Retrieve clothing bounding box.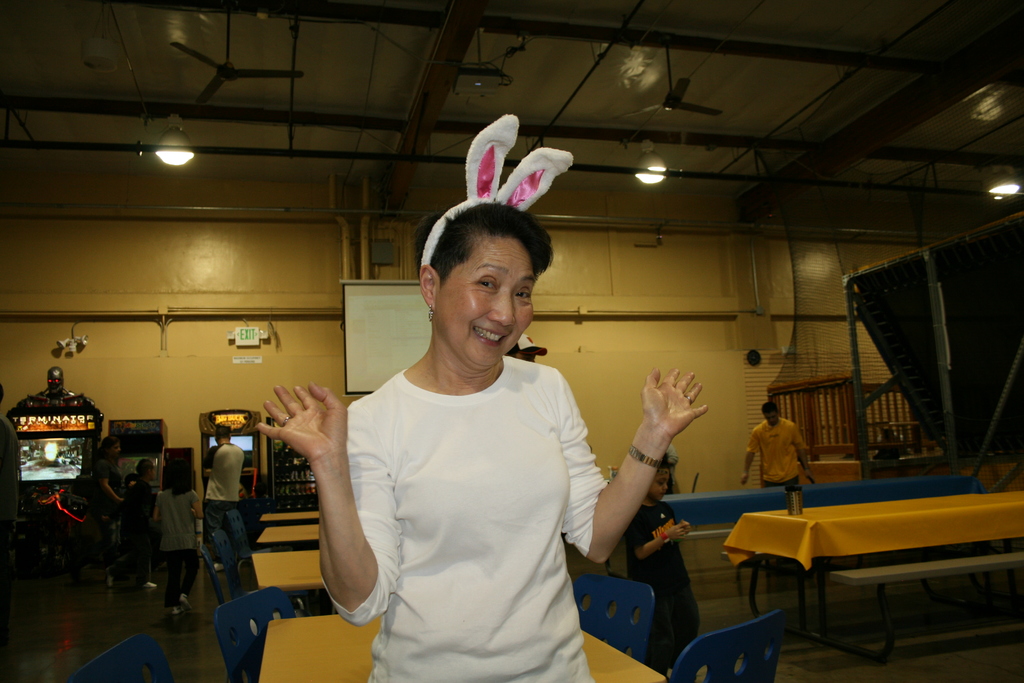
Bounding box: {"x1": 204, "y1": 441, "x2": 248, "y2": 546}.
